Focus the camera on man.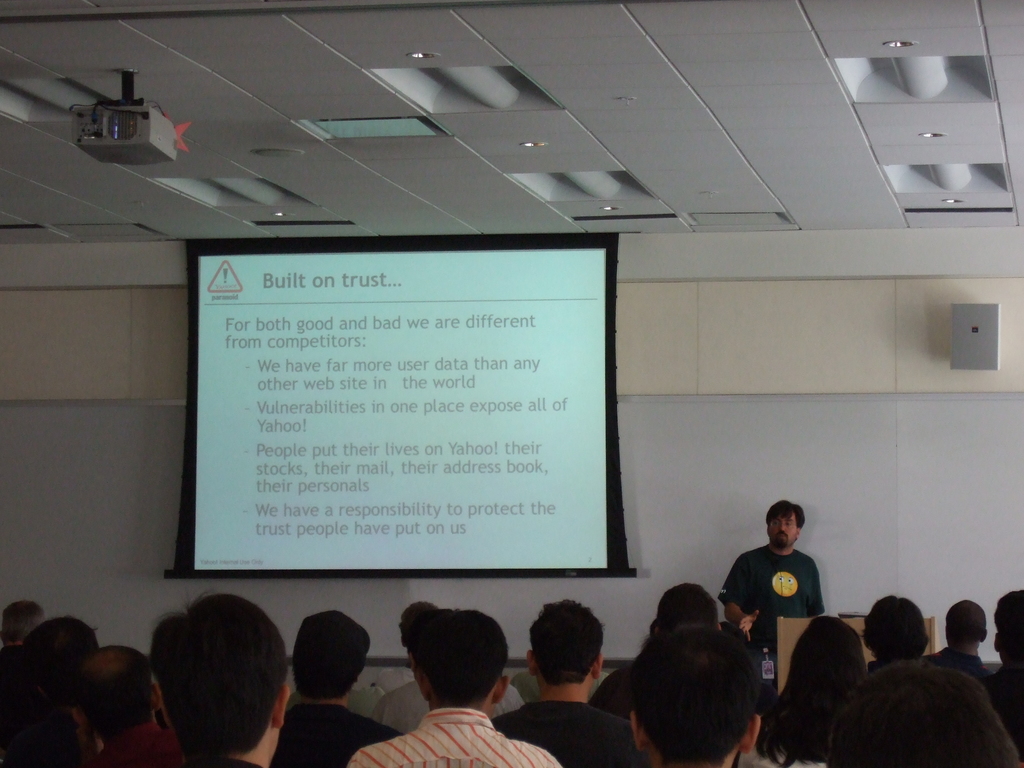
Focus region: 723:511:847:684.
